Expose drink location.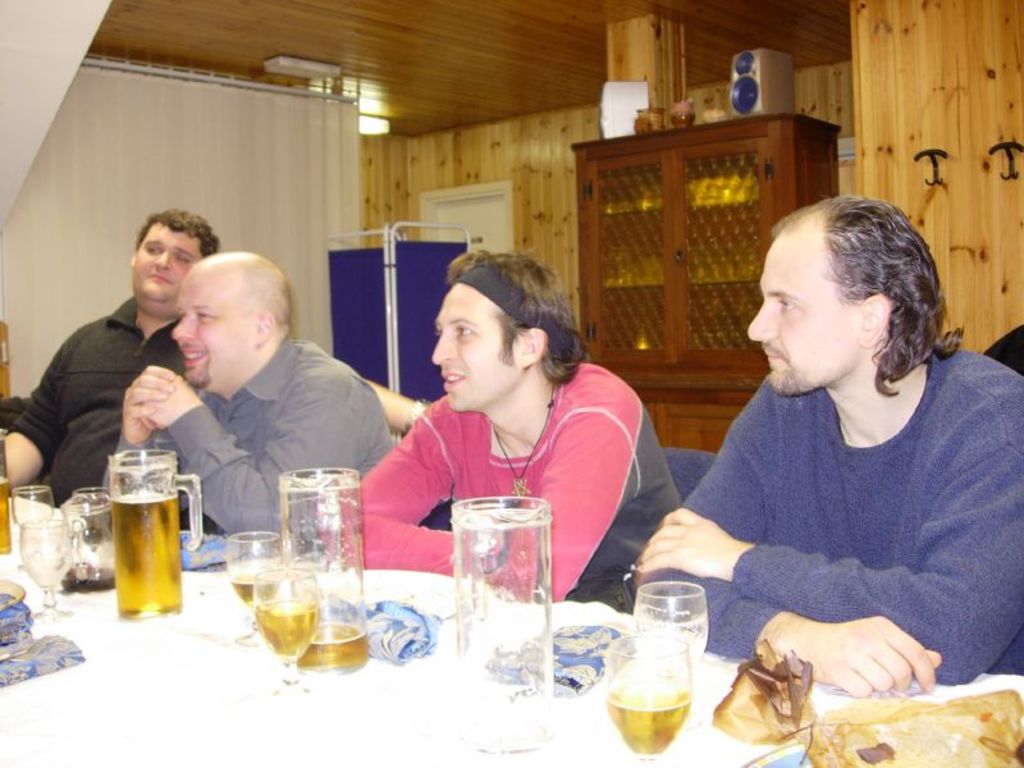
Exposed at {"x1": 110, "y1": 490, "x2": 184, "y2": 620}.
